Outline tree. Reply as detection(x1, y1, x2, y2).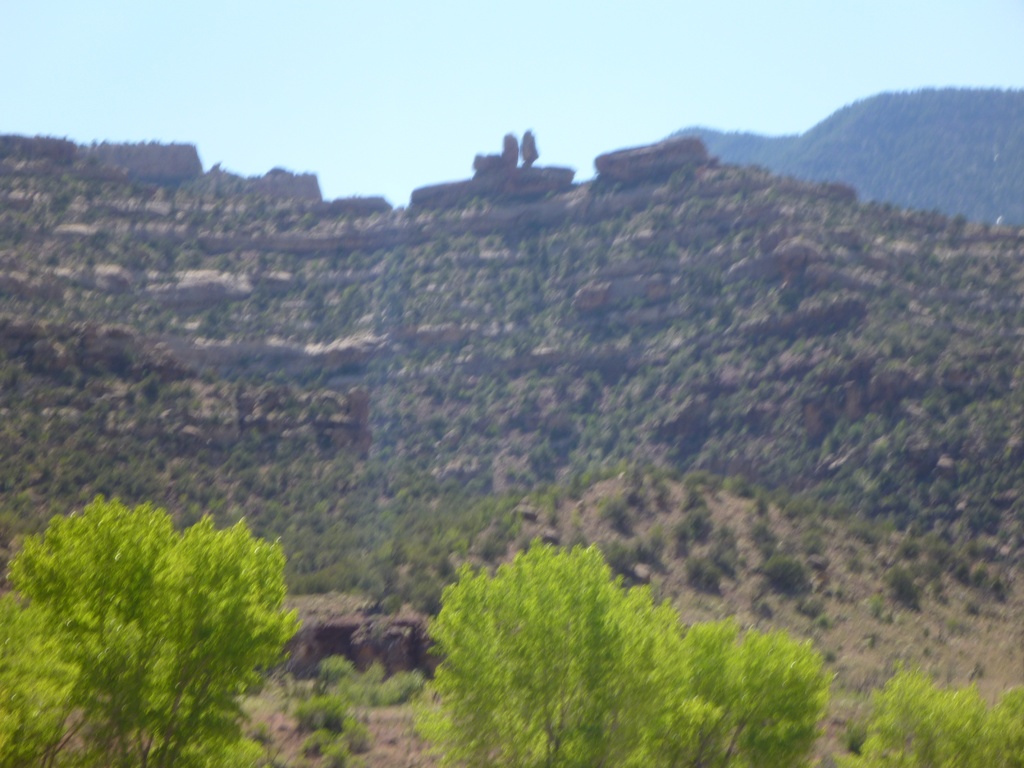
detection(0, 492, 384, 767).
